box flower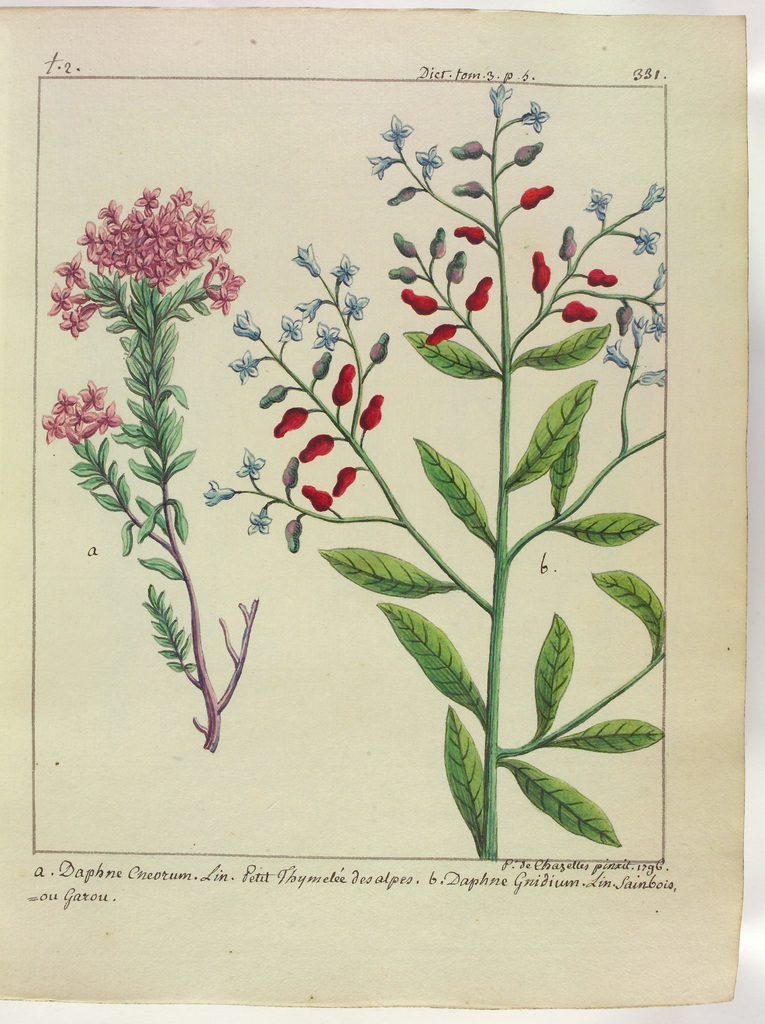
[631, 227, 660, 256]
